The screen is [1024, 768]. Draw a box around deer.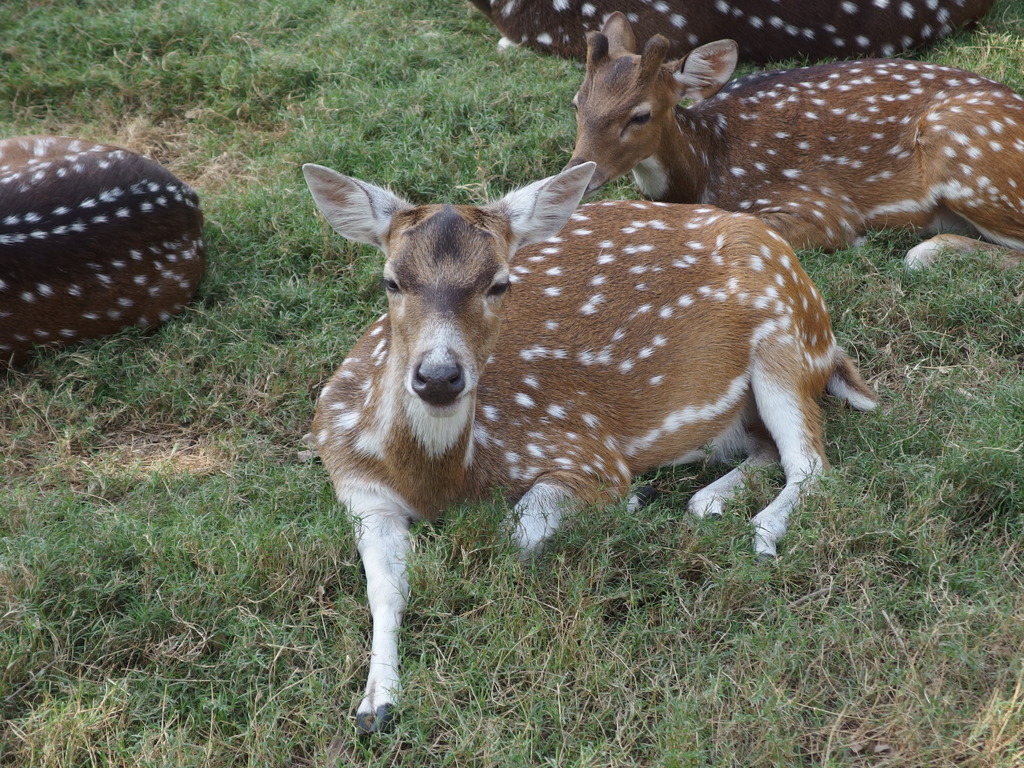
0,132,204,362.
